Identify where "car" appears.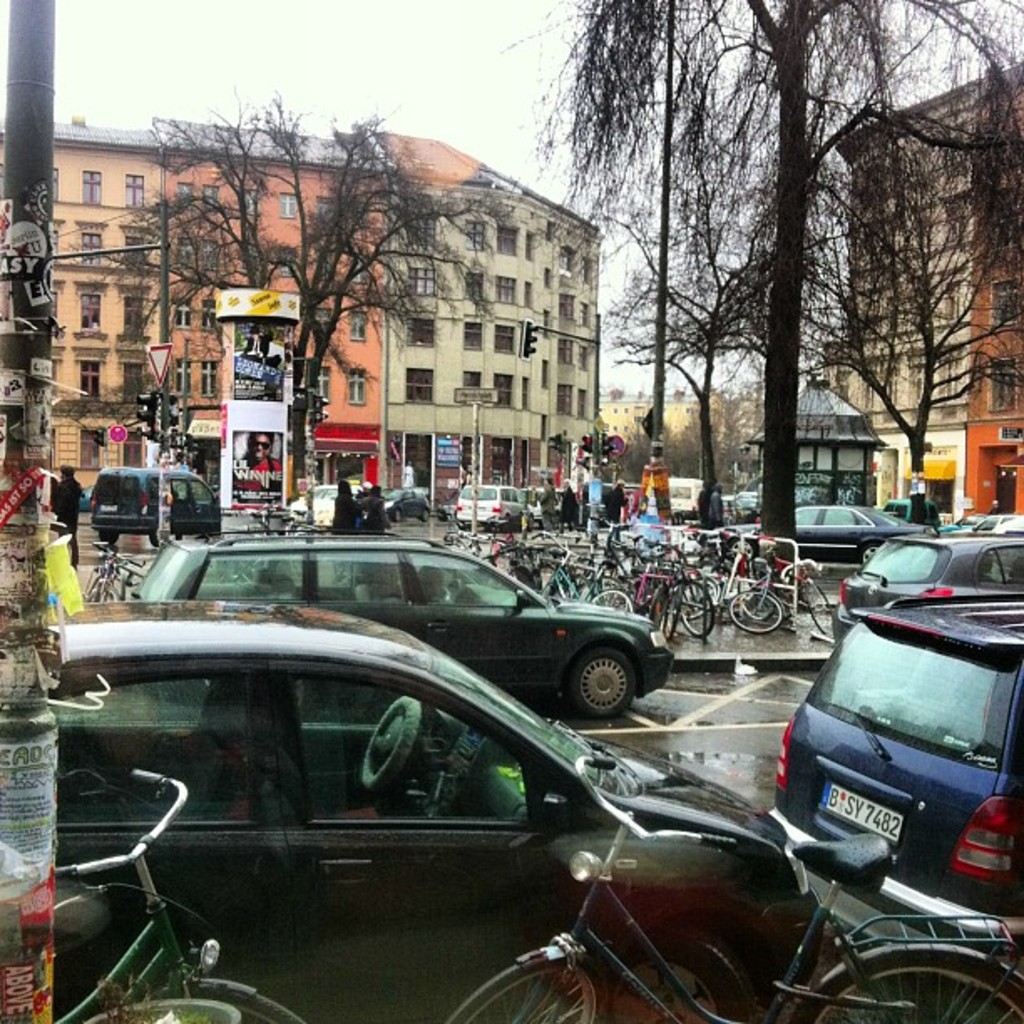
Appears at select_region(833, 529, 1022, 632).
